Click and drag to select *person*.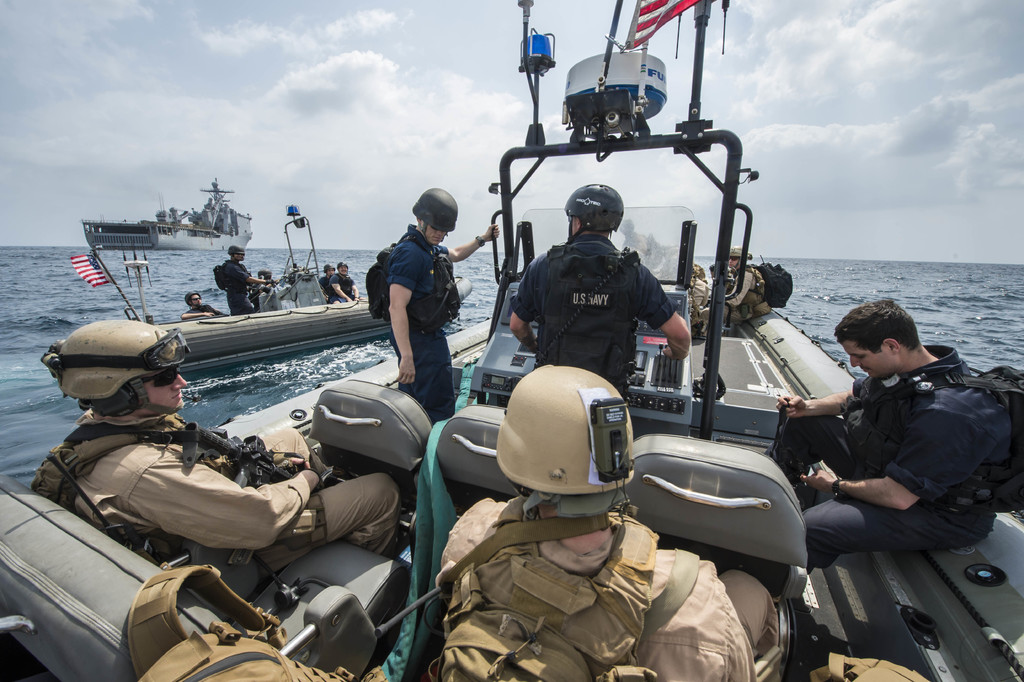
Selection: [700,246,775,345].
